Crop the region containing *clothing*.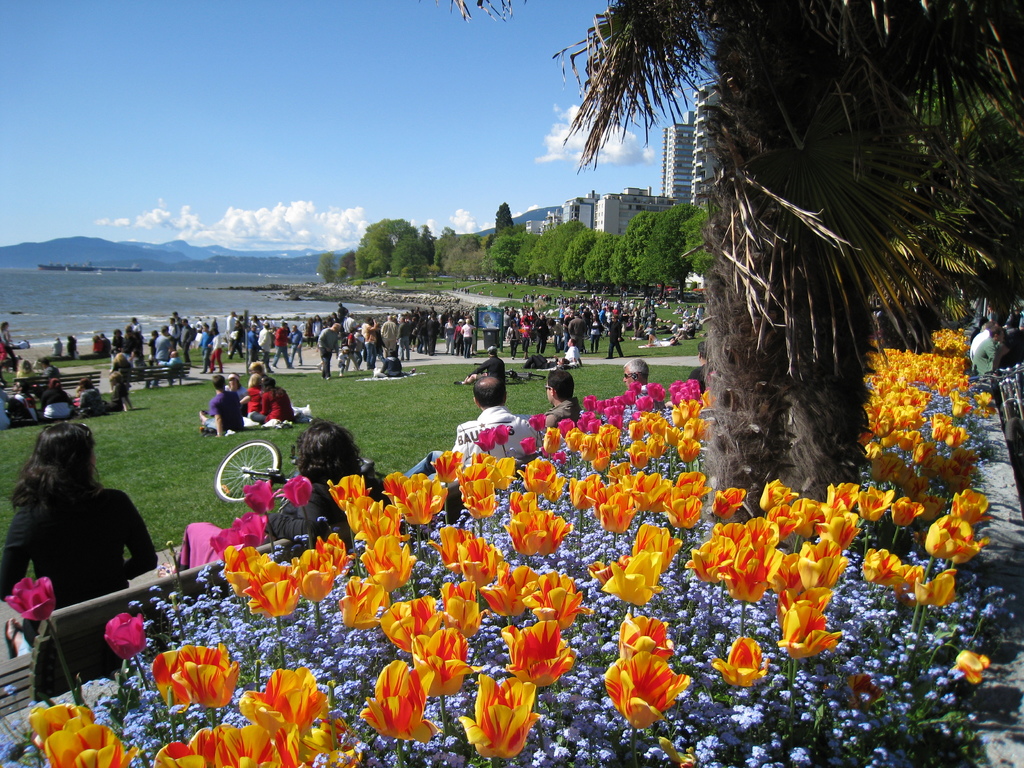
Crop region: (left=525, top=352, right=561, bottom=372).
